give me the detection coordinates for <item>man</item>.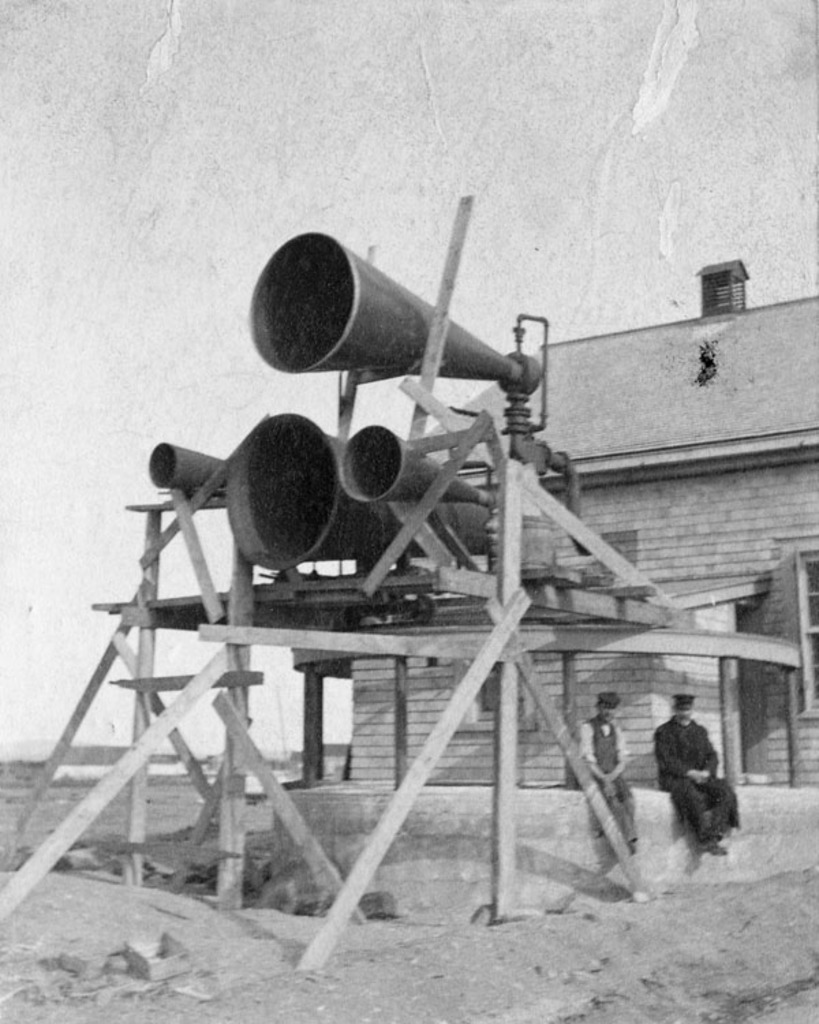
x1=654 y1=699 x2=743 y2=859.
